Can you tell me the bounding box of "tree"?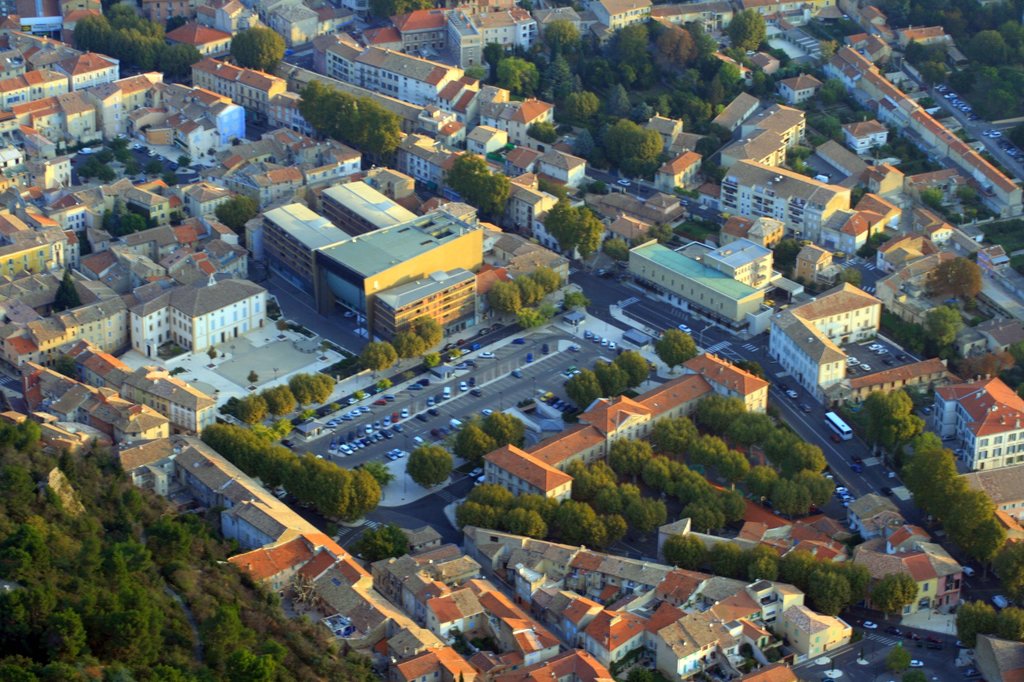
BBox(390, 330, 425, 359).
